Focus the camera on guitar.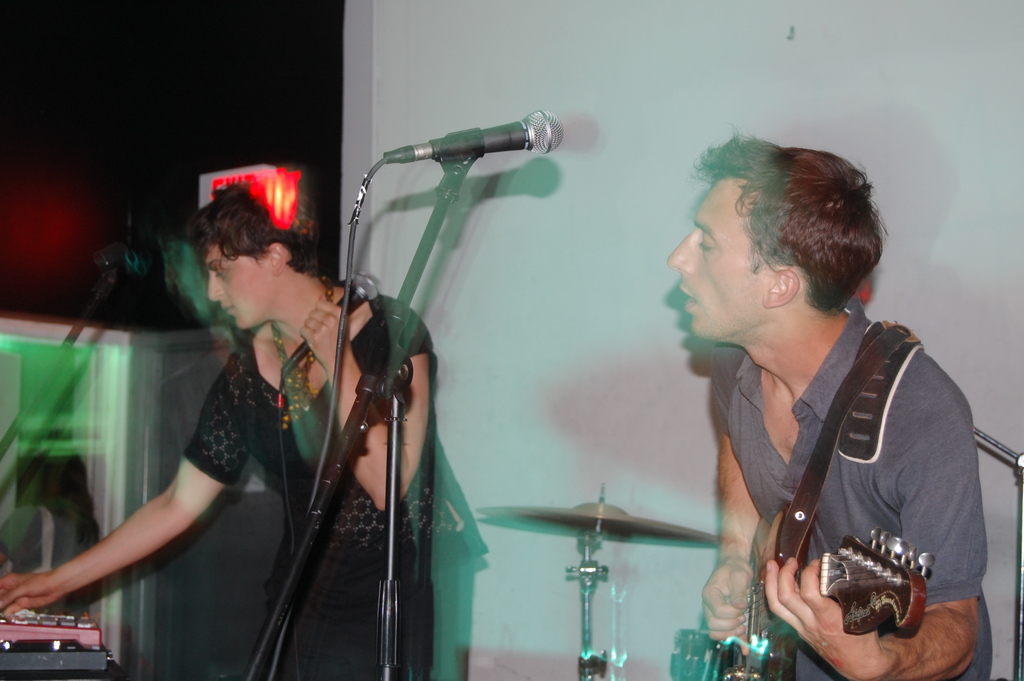
Focus region: {"x1": 672, "y1": 526, "x2": 933, "y2": 680}.
